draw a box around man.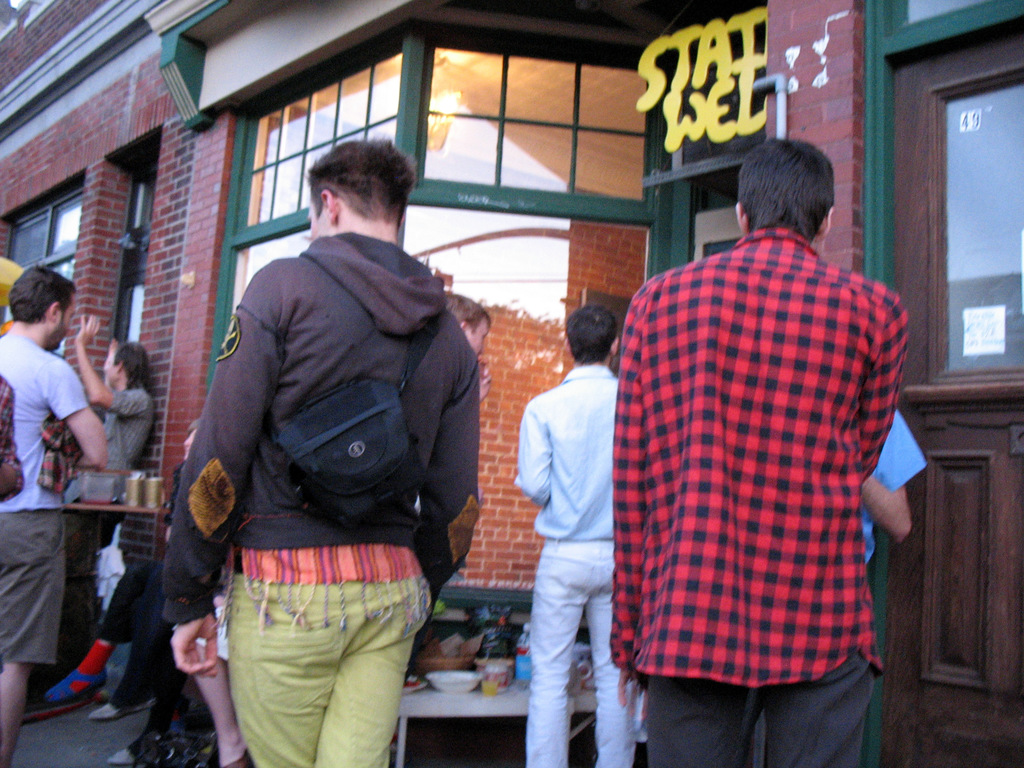
x1=0 y1=265 x2=110 y2=767.
